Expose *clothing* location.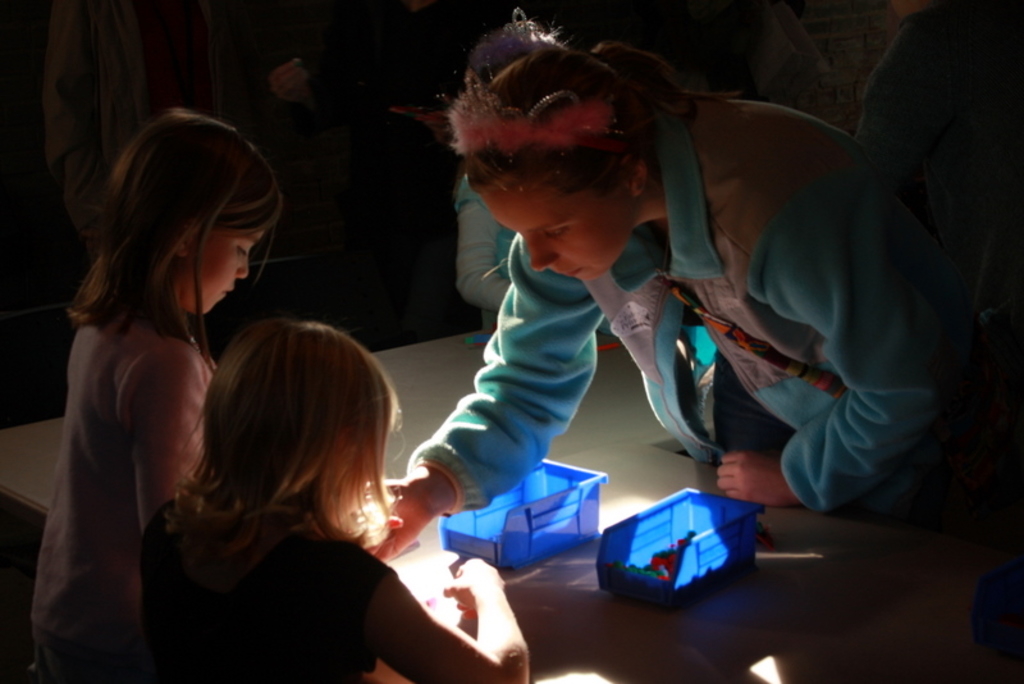
Exposed at 140,494,383,683.
